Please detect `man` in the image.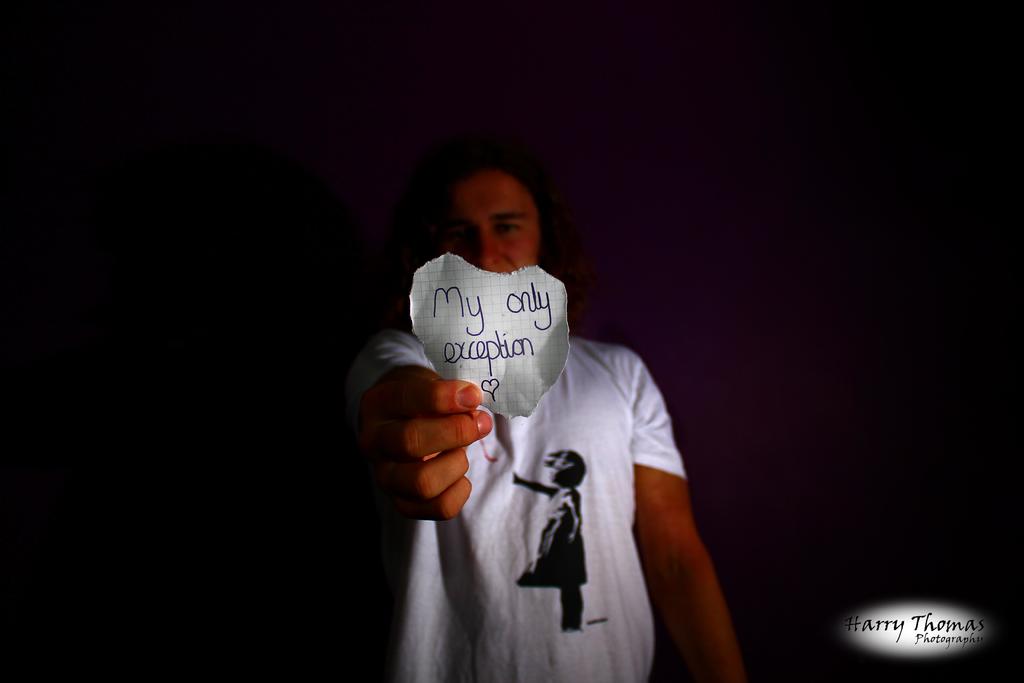
<region>377, 167, 726, 661</region>.
